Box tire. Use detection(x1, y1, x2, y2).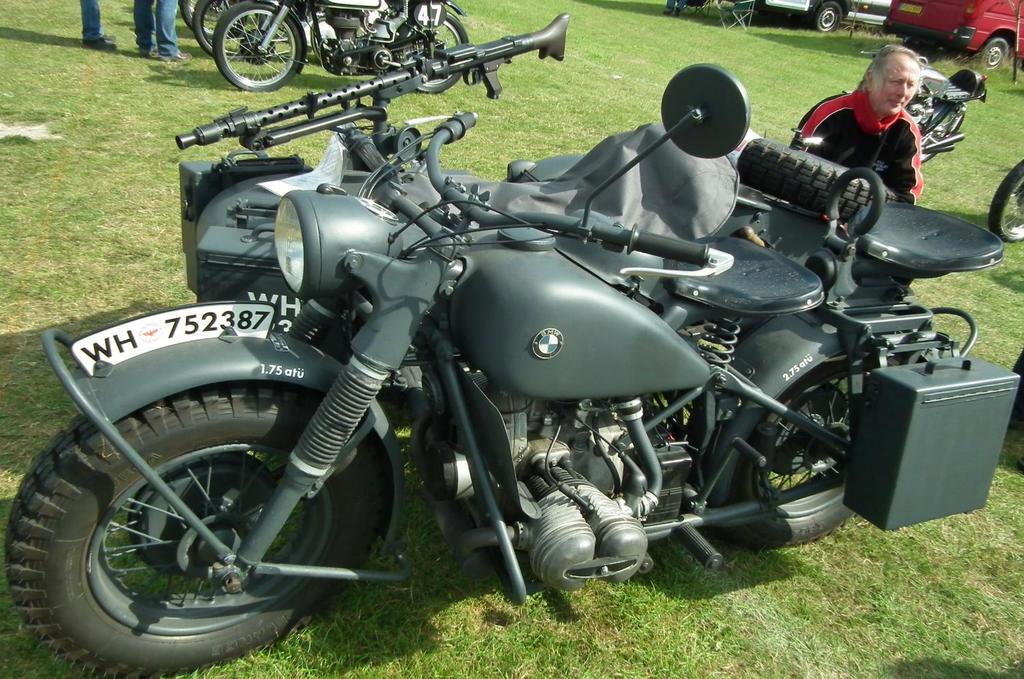
detection(813, 0, 841, 34).
